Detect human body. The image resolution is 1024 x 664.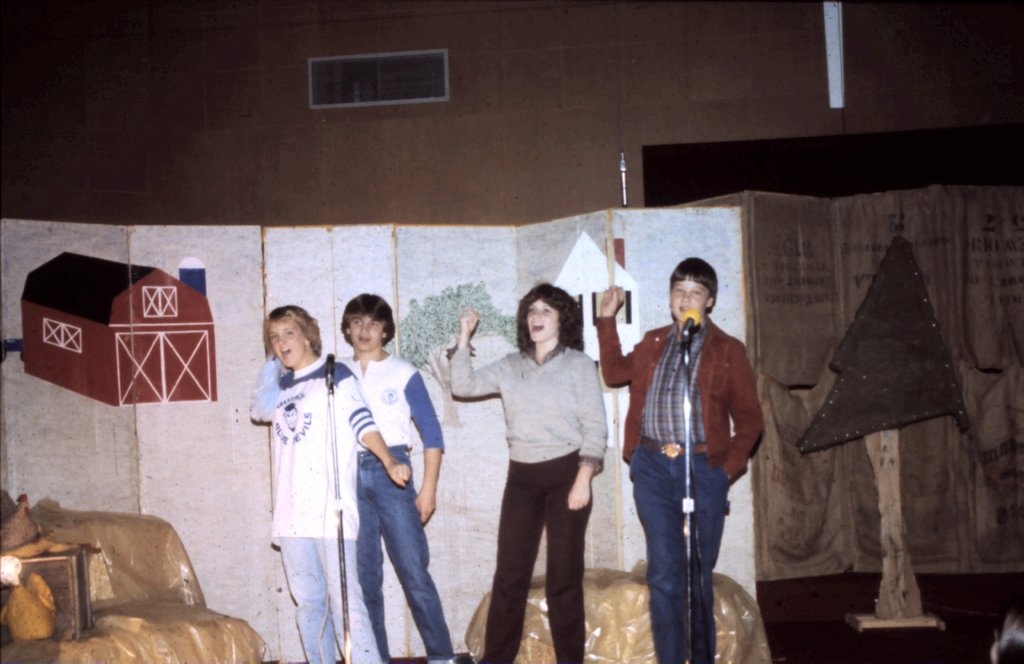
<bbox>250, 305, 409, 663</bbox>.
